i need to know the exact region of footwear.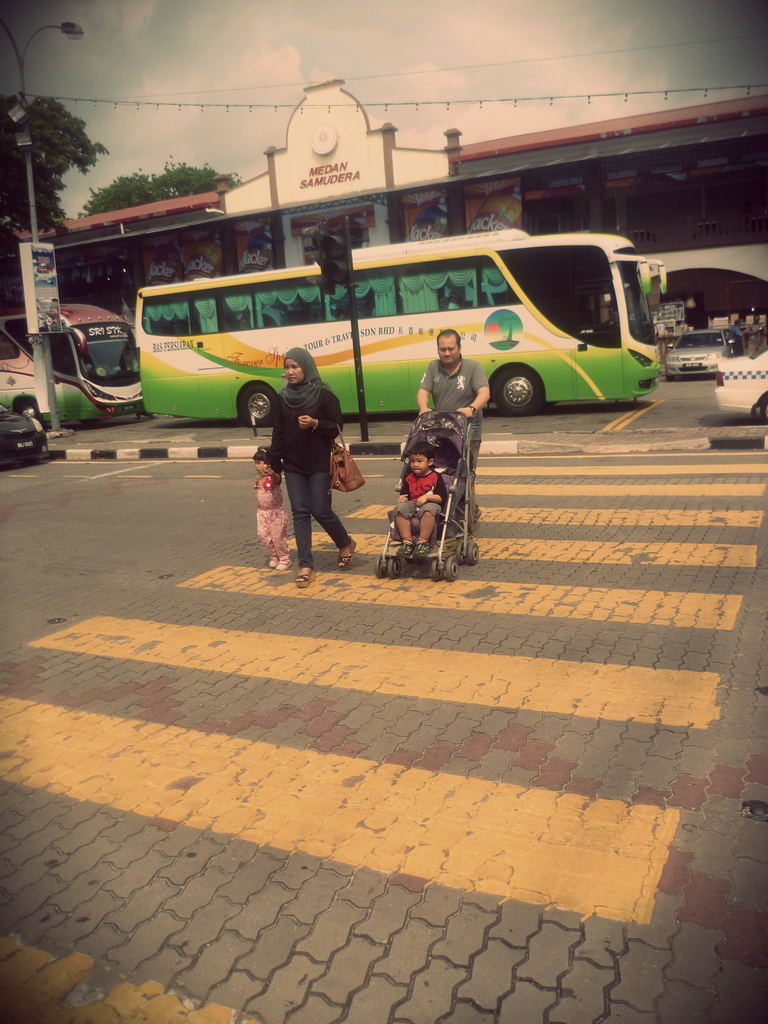
Region: 294,566,315,589.
